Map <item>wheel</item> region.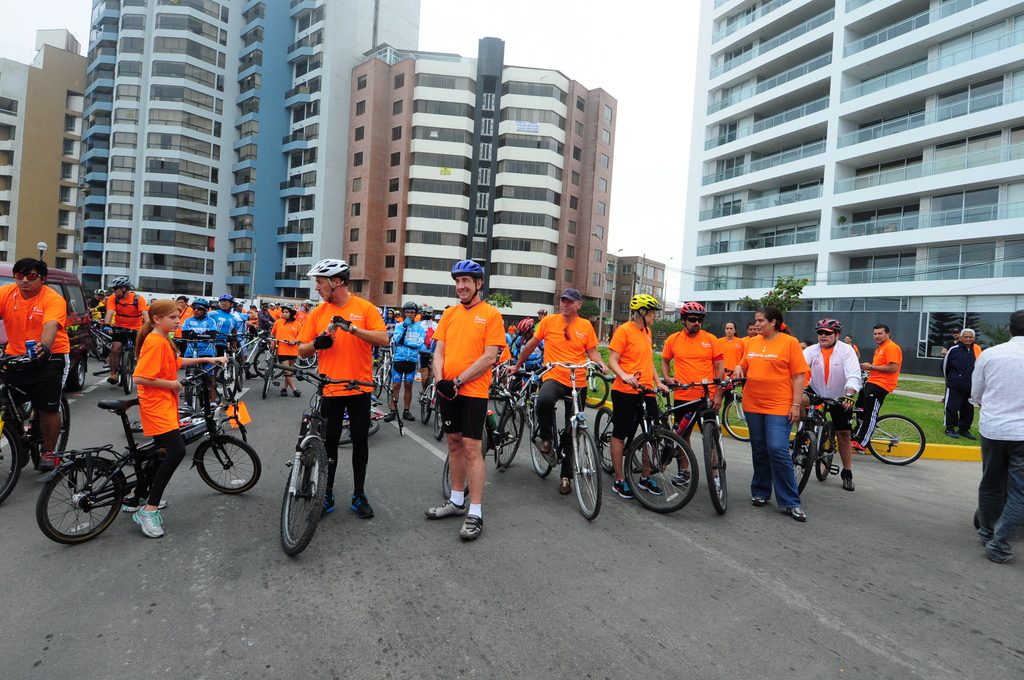
Mapped to pyautogui.locateOnScreen(130, 406, 188, 432).
